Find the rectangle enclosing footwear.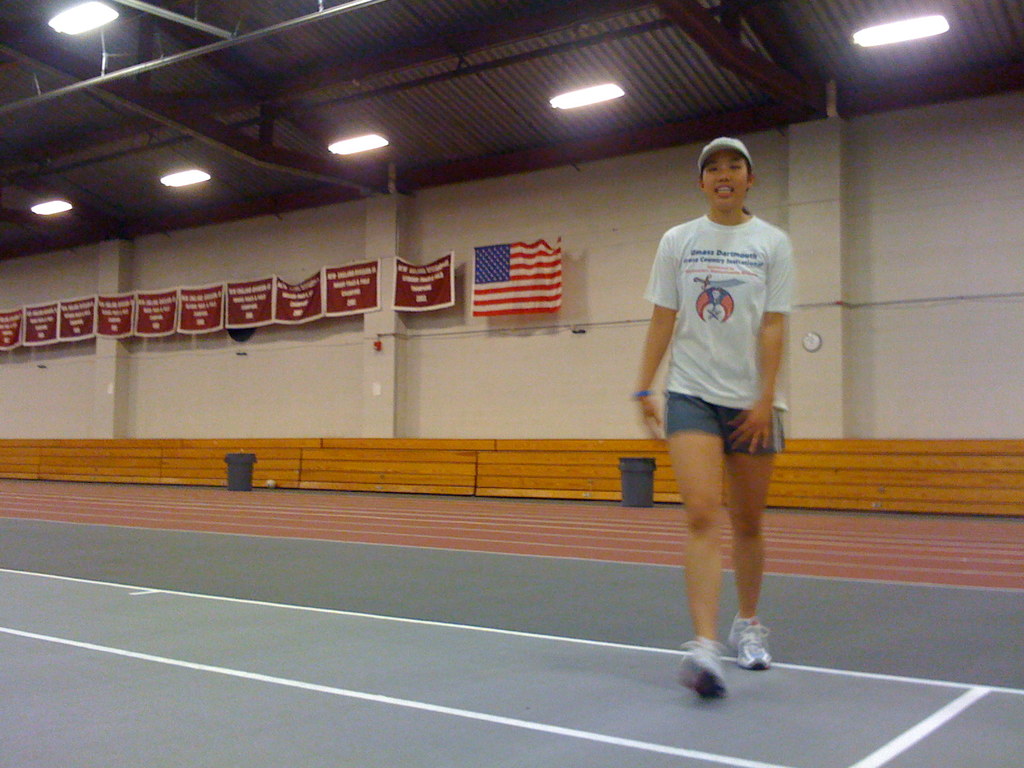
crop(726, 611, 771, 671).
